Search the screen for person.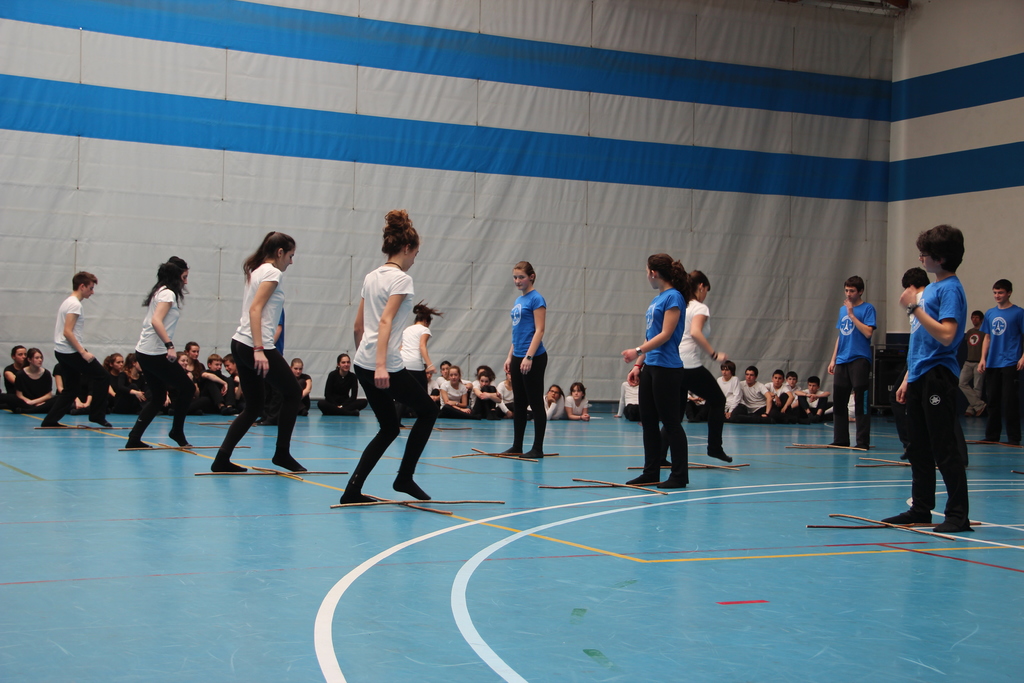
Found at select_region(128, 255, 190, 448).
